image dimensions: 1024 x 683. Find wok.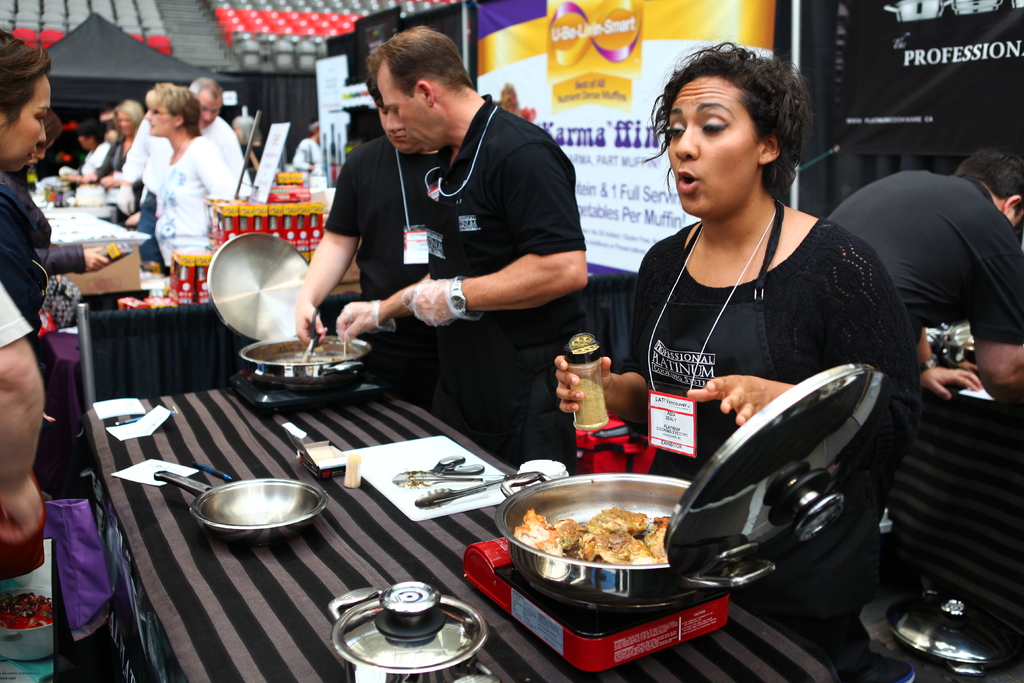
195, 477, 326, 543.
